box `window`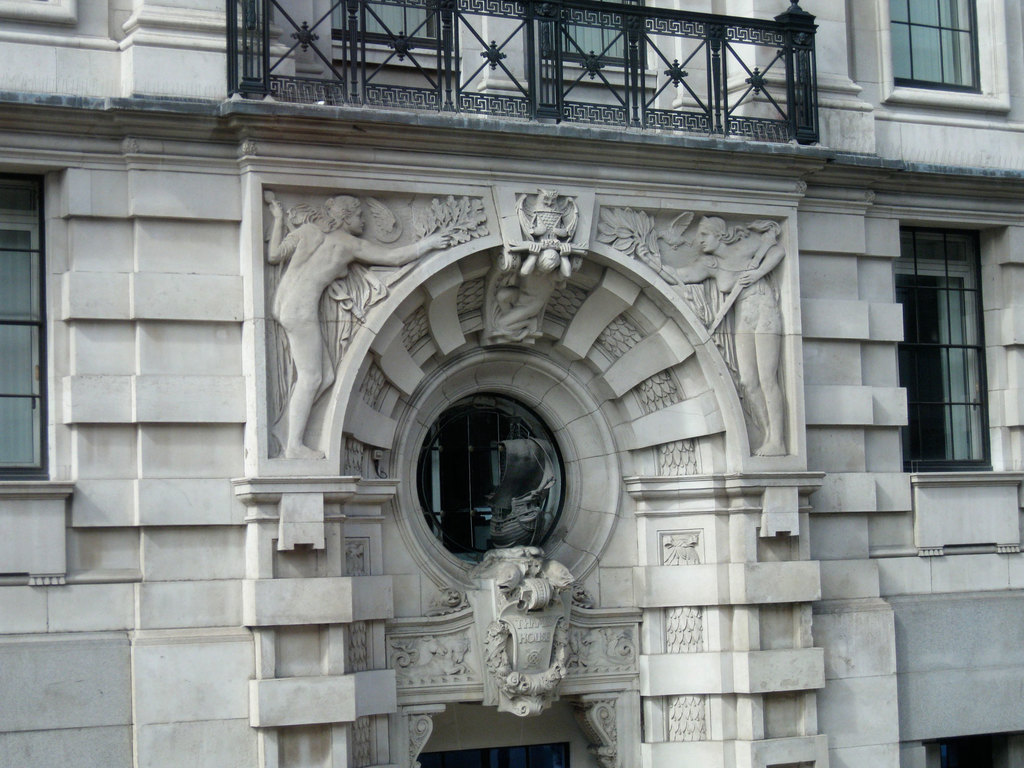
906 209 1006 487
